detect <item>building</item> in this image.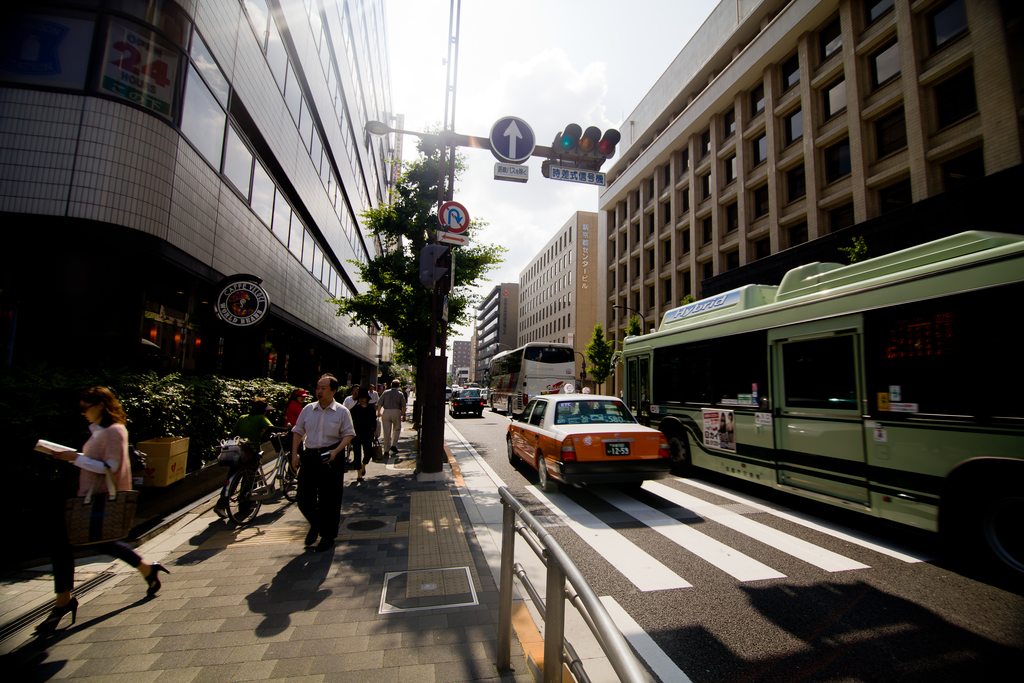
Detection: l=471, t=284, r=516, b=383.
